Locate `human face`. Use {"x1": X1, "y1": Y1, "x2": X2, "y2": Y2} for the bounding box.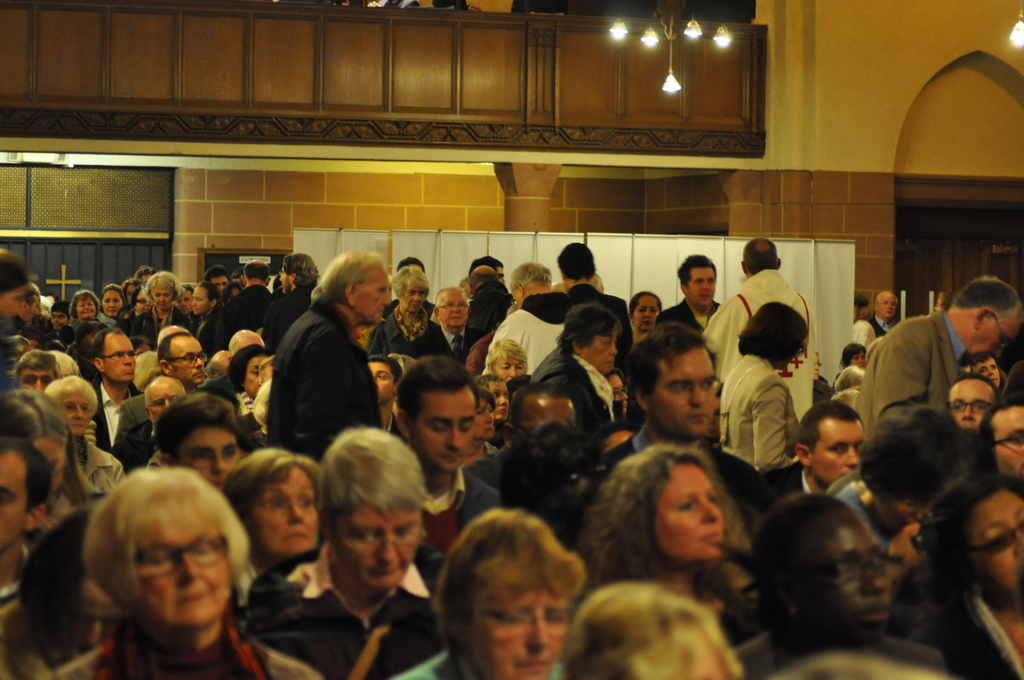
{"x1": 131, "y1": 508, "x2": 230, "y2": 631}.
